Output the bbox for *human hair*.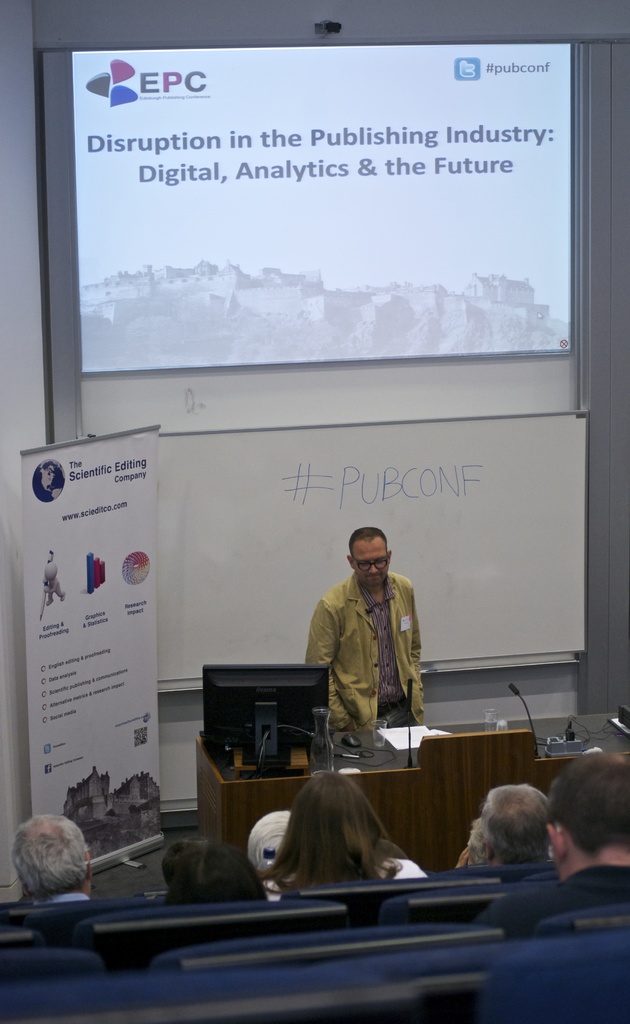
12:811:89:900.
